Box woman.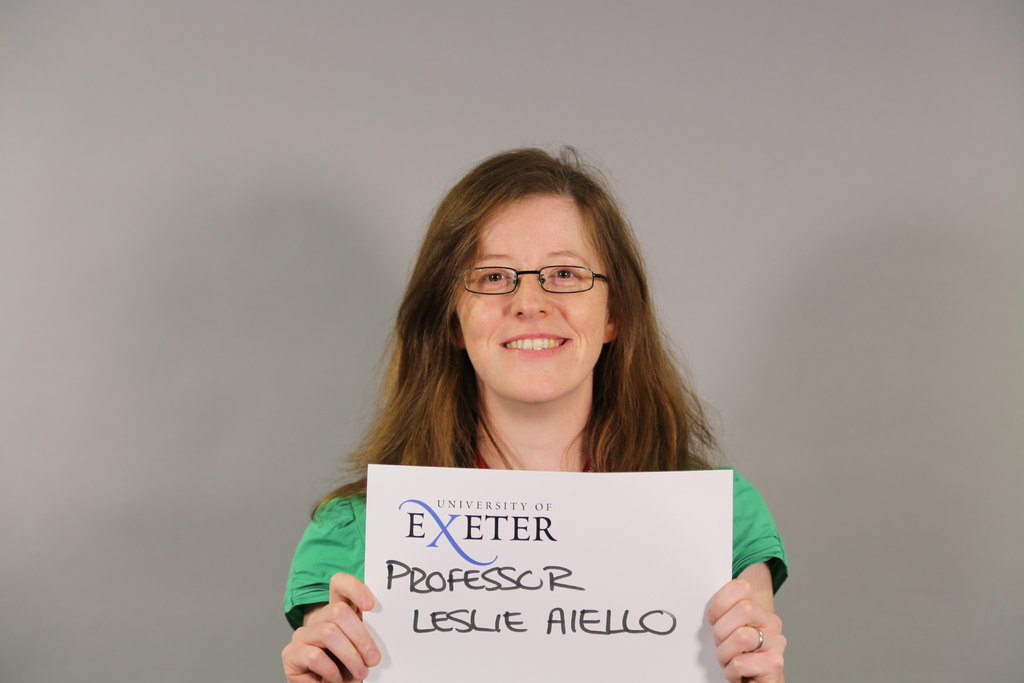
263, 135, 796, 669.
